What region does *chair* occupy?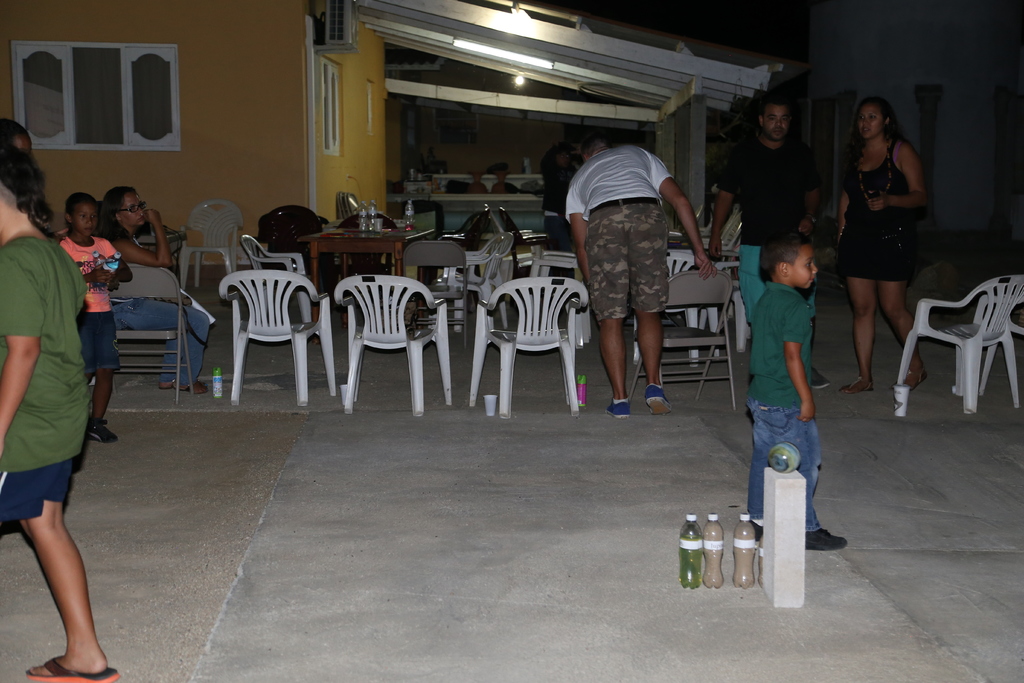
[467, 277, 593, 420].
